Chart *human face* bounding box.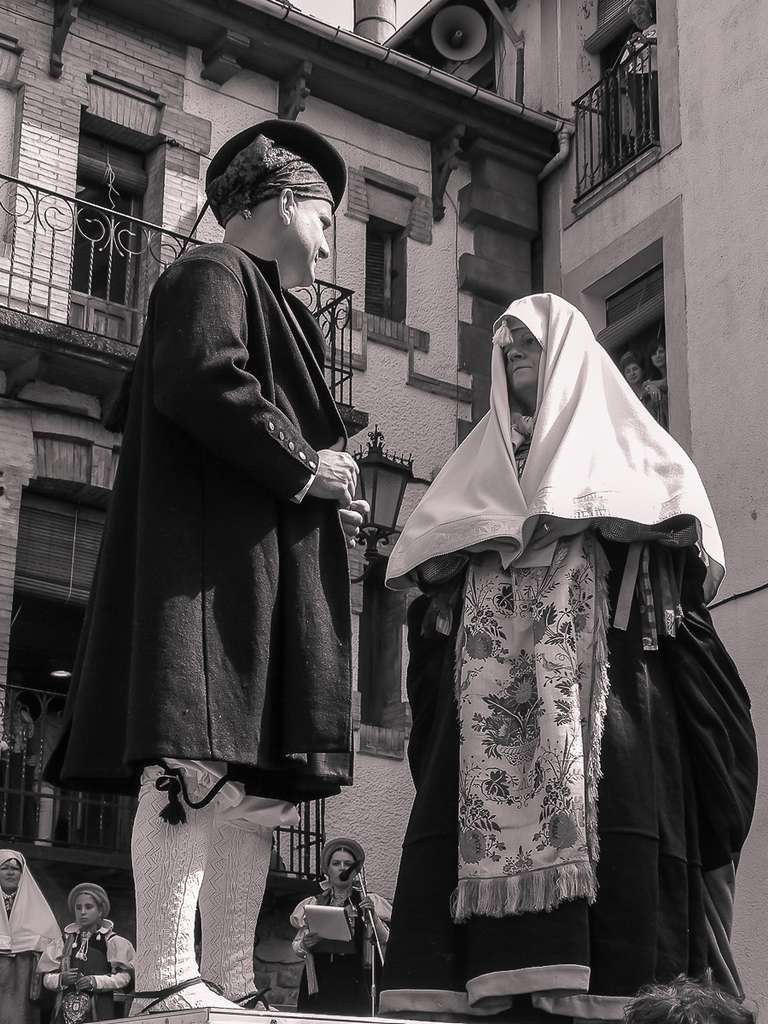
Charted: (x1=631, y1=3, x2=649, y2=32).
